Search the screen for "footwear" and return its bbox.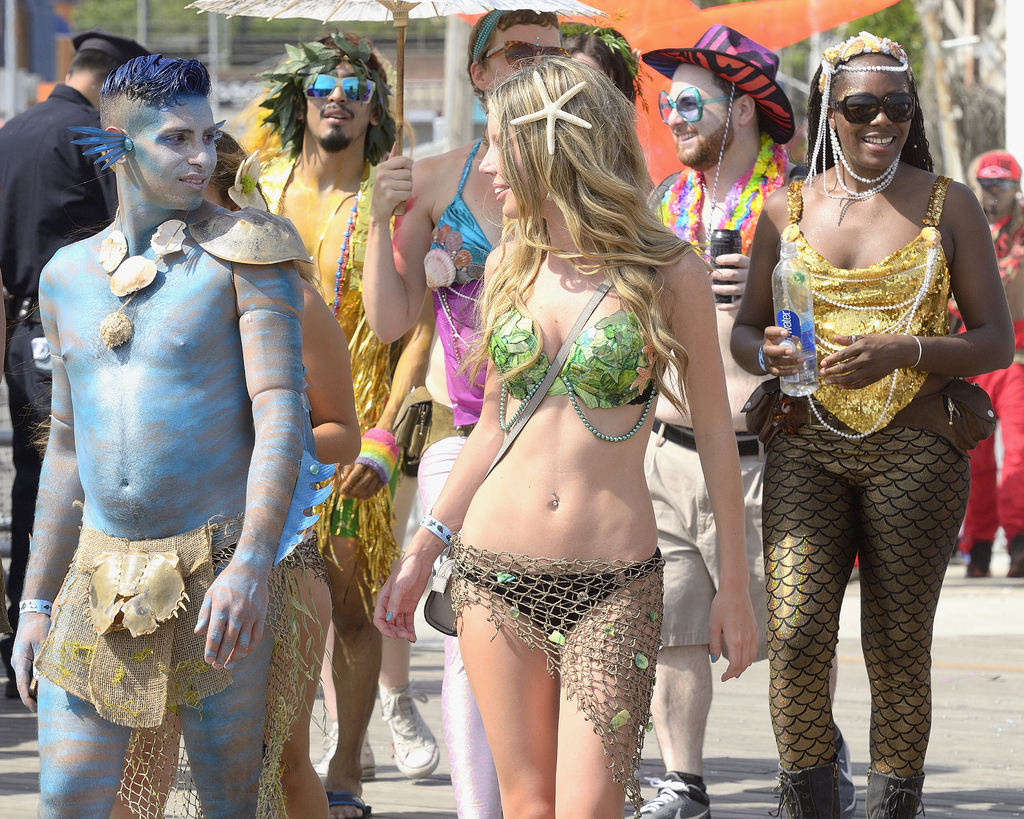
Found: (left=858, top=766, right=917, bottom=818).
